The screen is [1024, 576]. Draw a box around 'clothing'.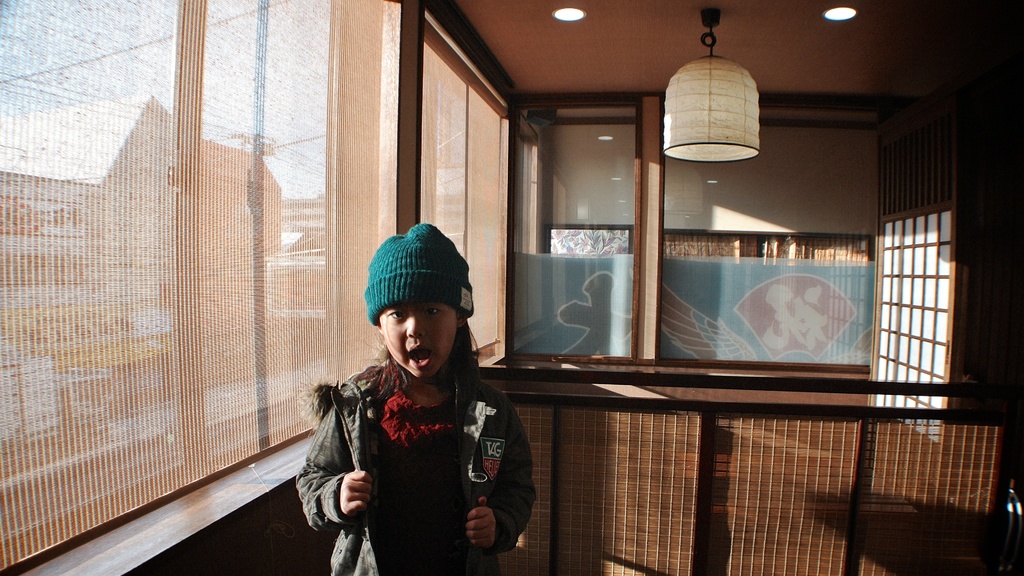
BBox(358, 213, 477, 327).
